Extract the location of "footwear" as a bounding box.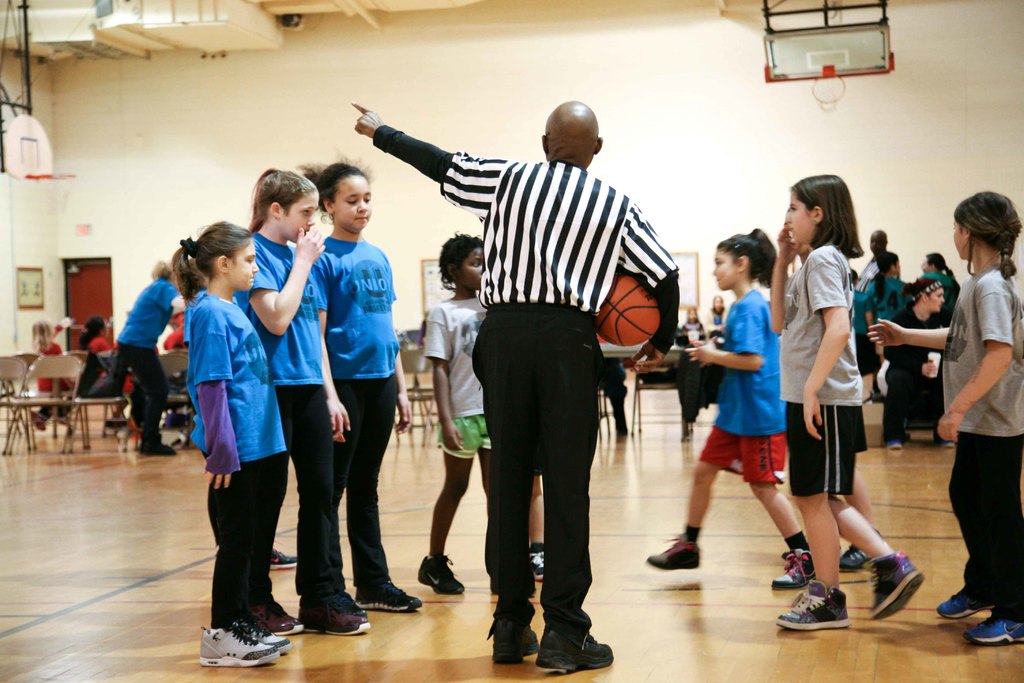
crop(836, 530, 884, 573).
